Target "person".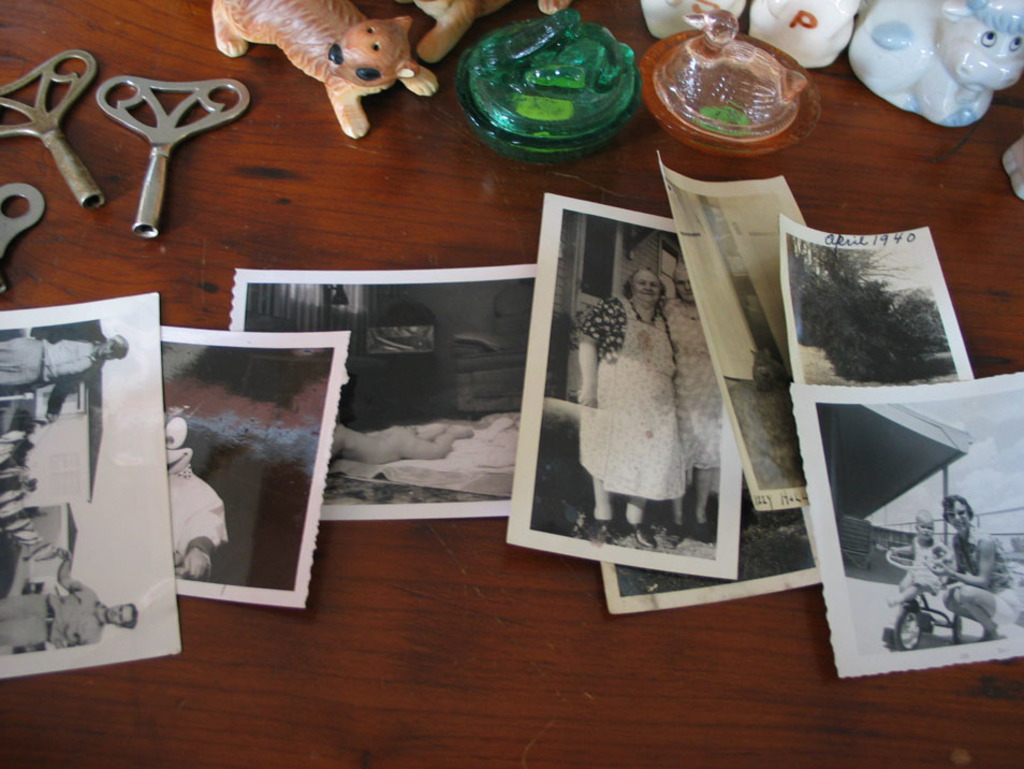
Target region: <box>572,260,686,545</box>.
